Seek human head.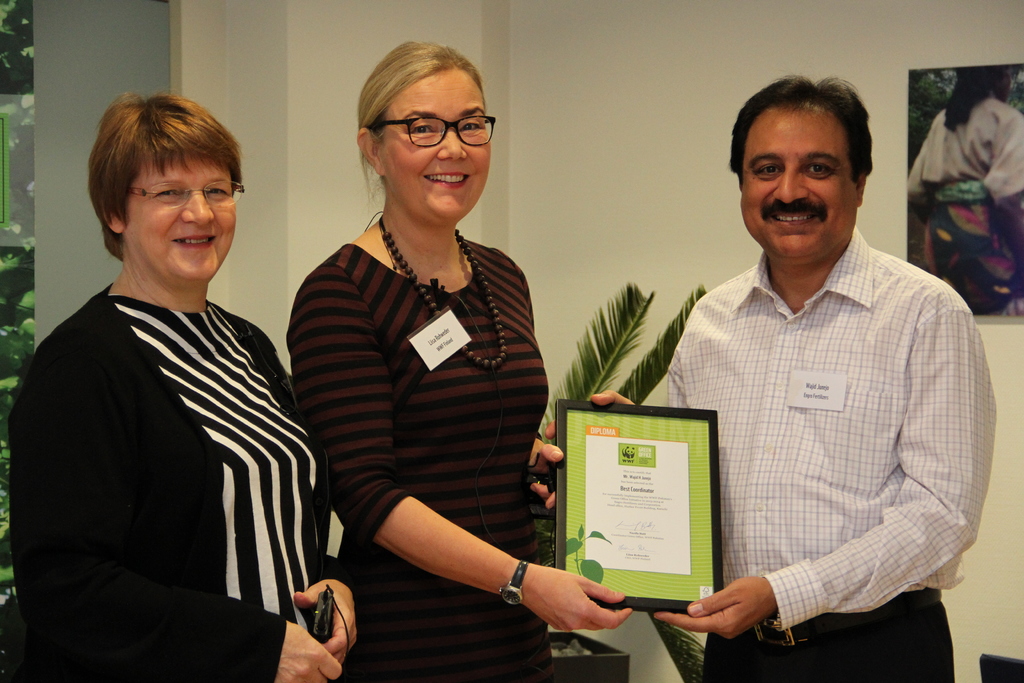
Rect(727, 75, 889, 248).
